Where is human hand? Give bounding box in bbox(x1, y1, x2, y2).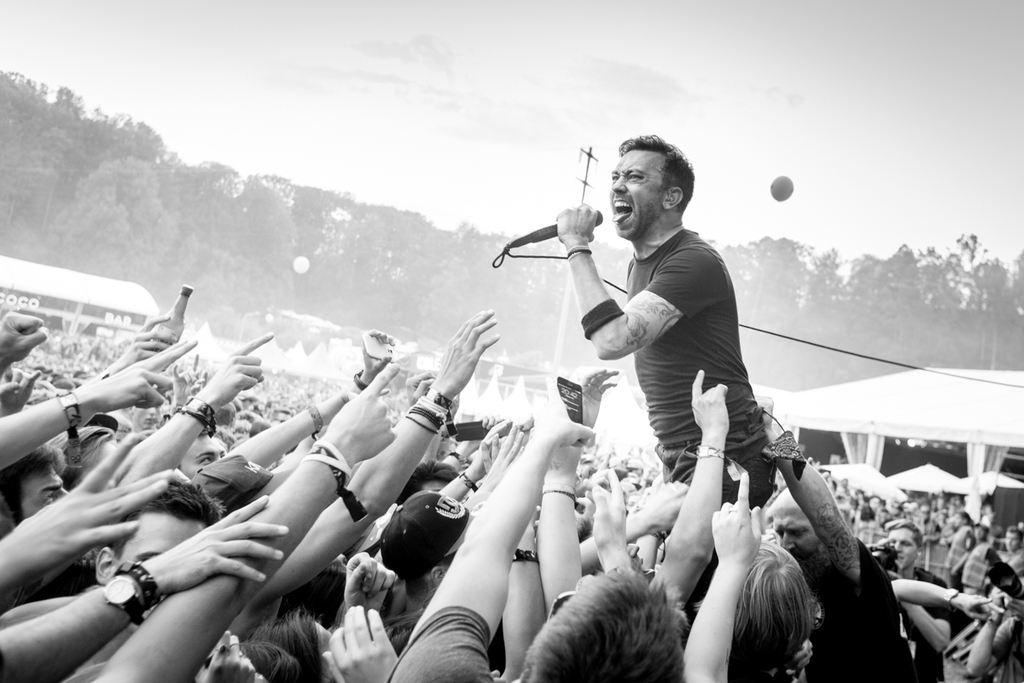
bbox(343, 550, 399, 616).
